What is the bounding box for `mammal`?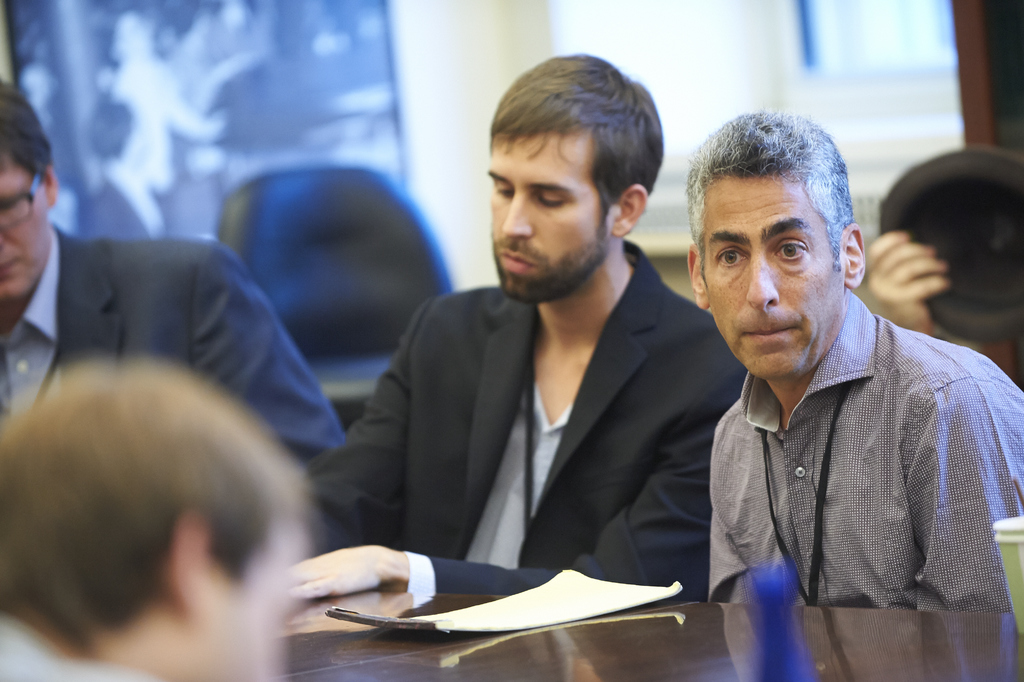
{"left": 863, "top": 230, "right": 1023, "bottom": 388}.
